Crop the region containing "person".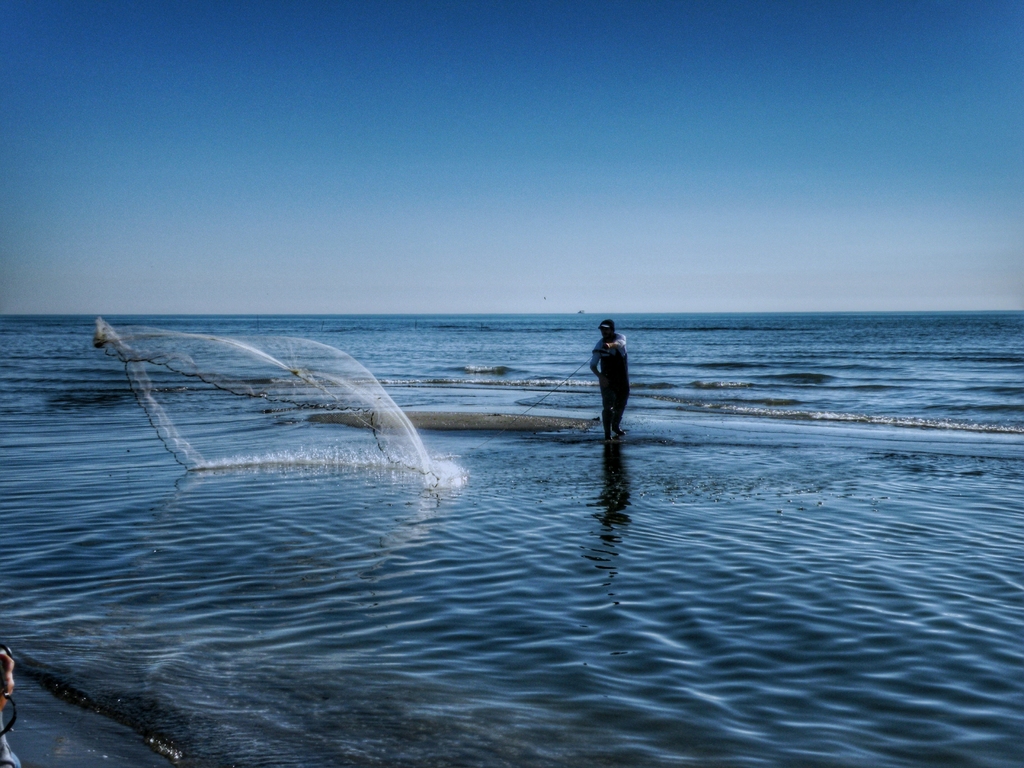
Crop region: left=0, top=645, right=18, bottom=767.
